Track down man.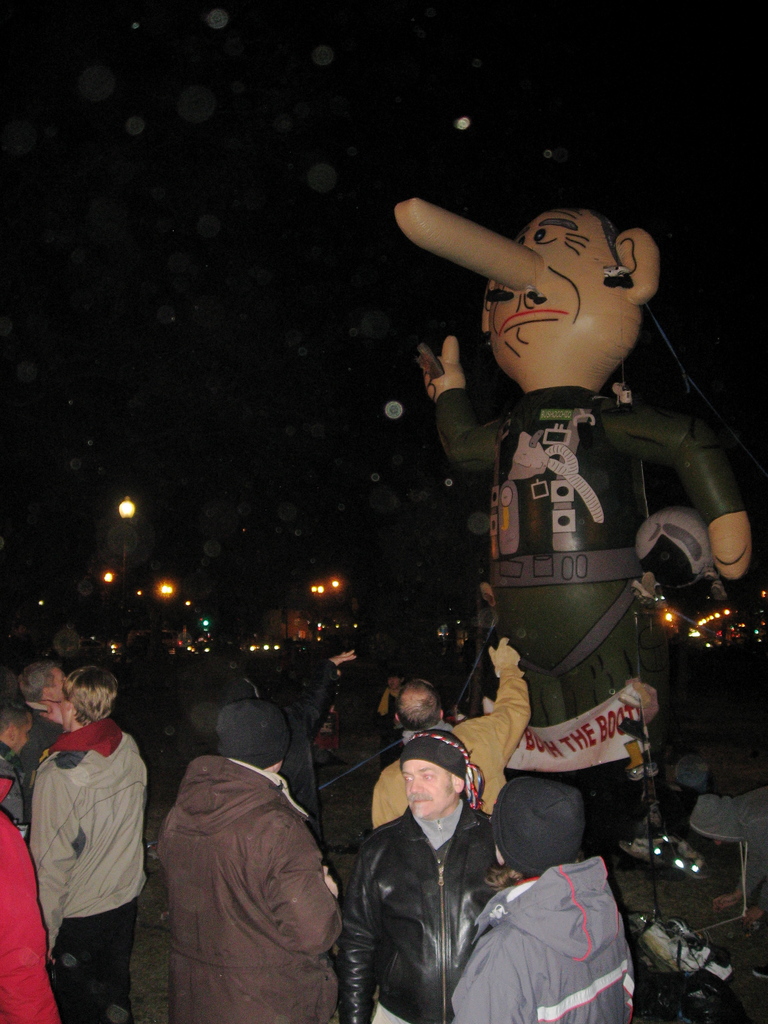
Tracked to [left=372, top=639, right=534, bottom=826].
